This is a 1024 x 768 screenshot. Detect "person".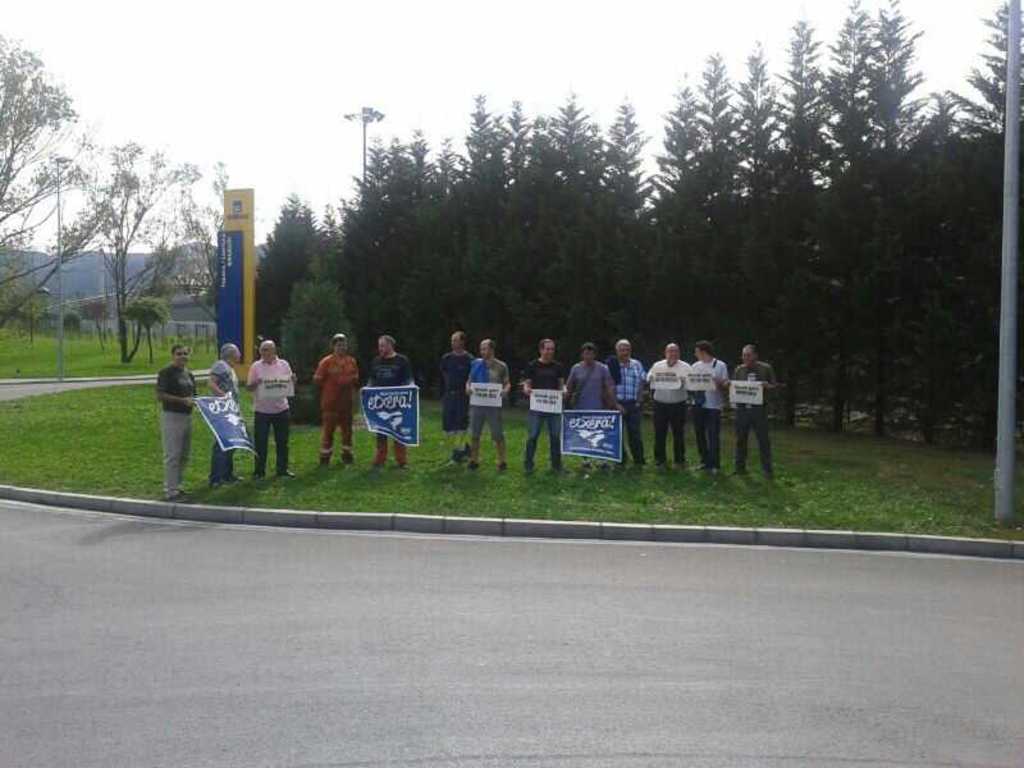
(left=520, top=334, right=572, bottom=483).
